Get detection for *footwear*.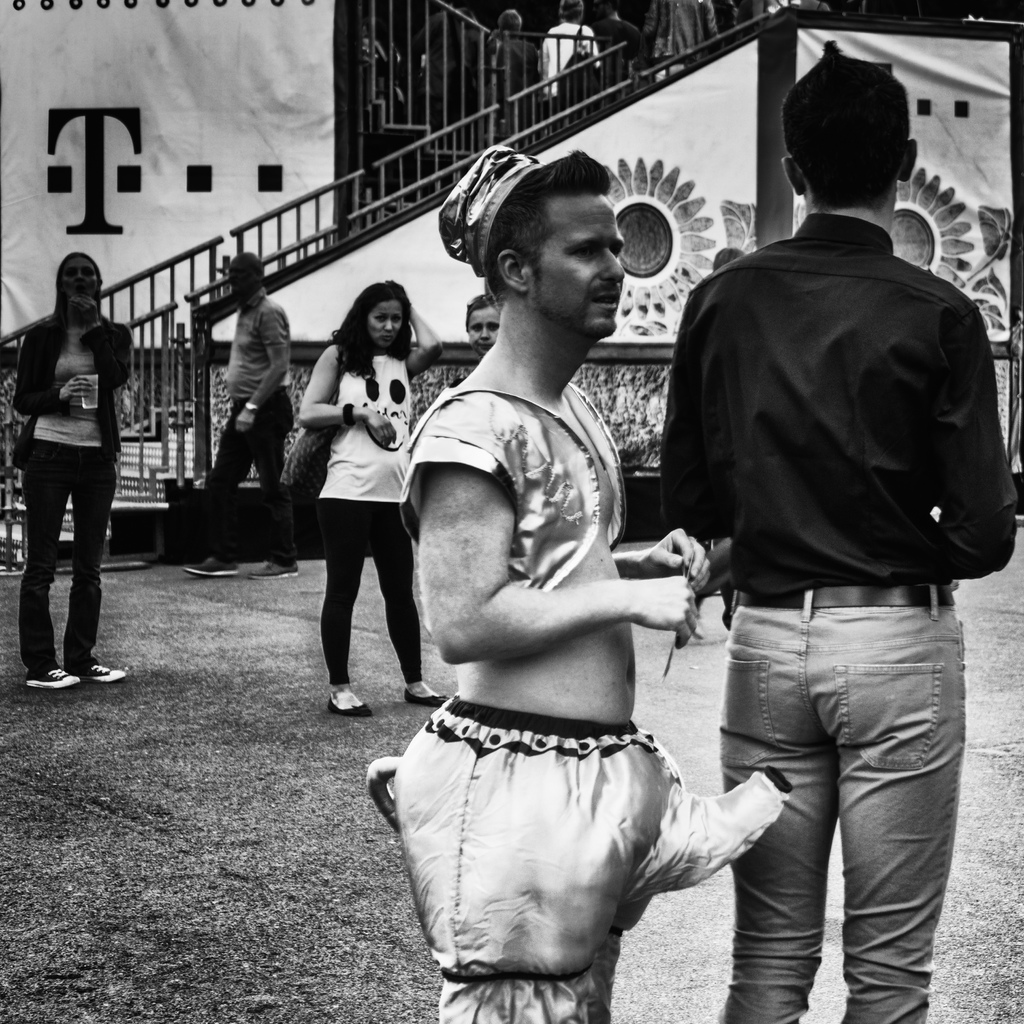
Detection: bbox=[87, 660, 125, 685].
